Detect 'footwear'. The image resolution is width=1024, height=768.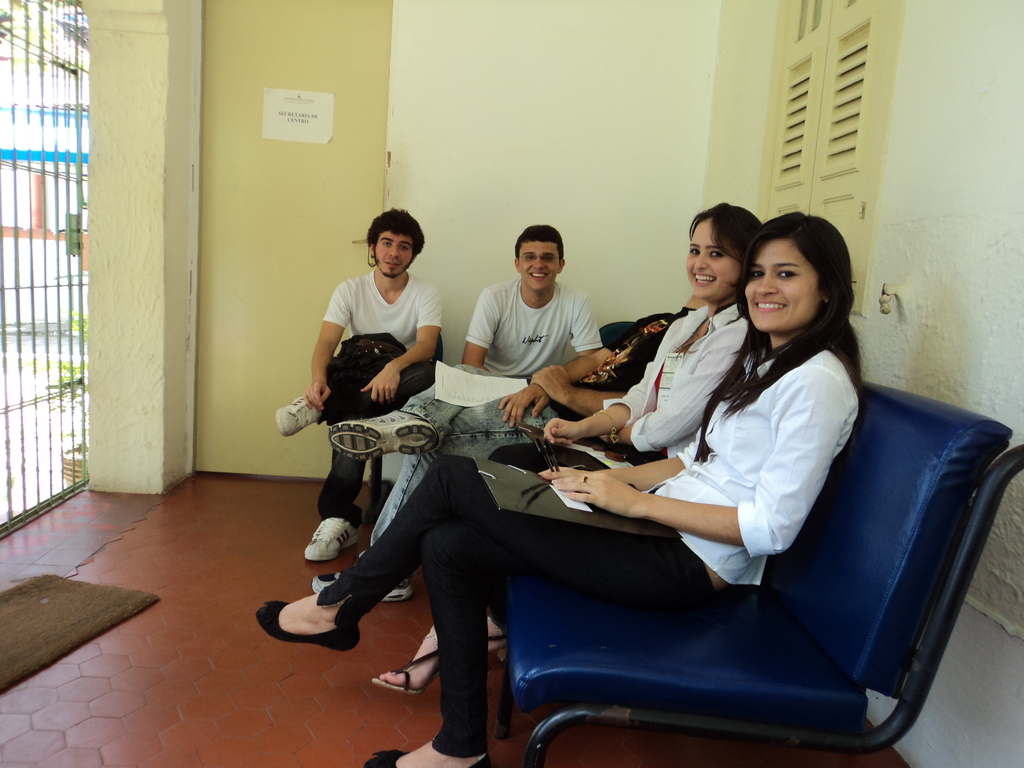
pyautogui.locateOnScreen(327, 404, 442, 459).
